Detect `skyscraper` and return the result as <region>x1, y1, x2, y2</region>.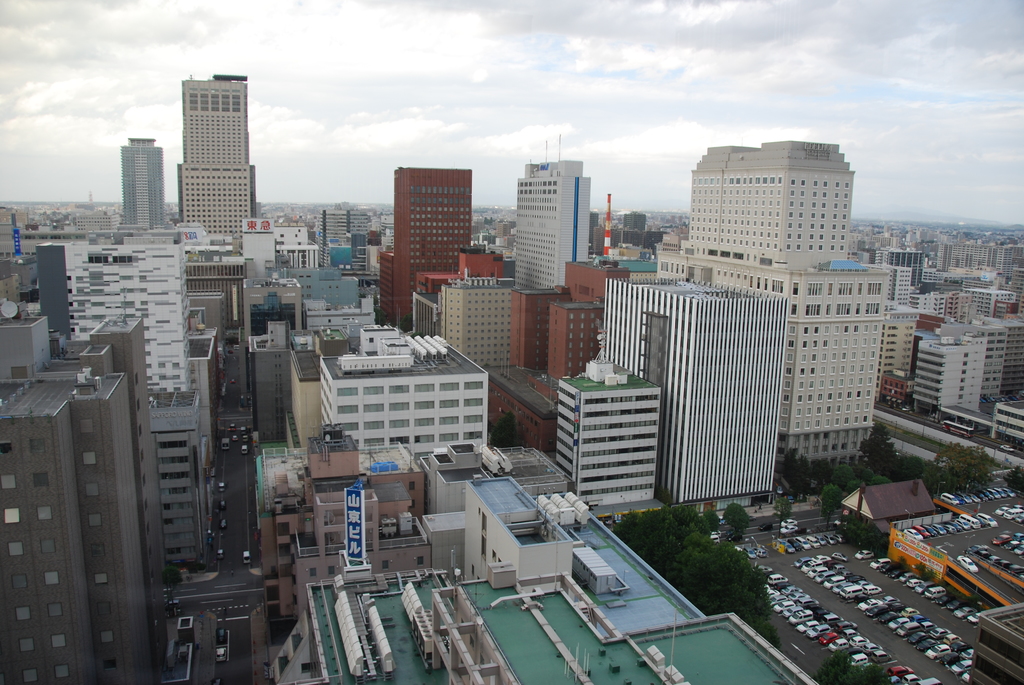
<region>513, 134, 591, 367</region>.
